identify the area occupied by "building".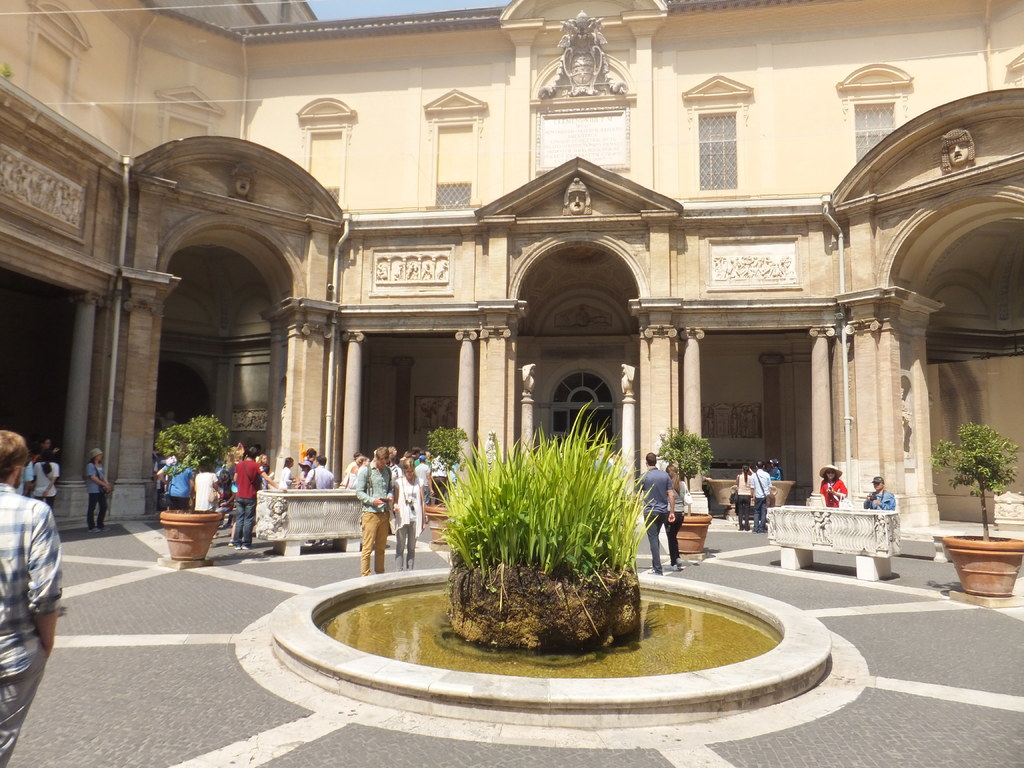
Area: bbox=[0, 0, 1023, 543].
